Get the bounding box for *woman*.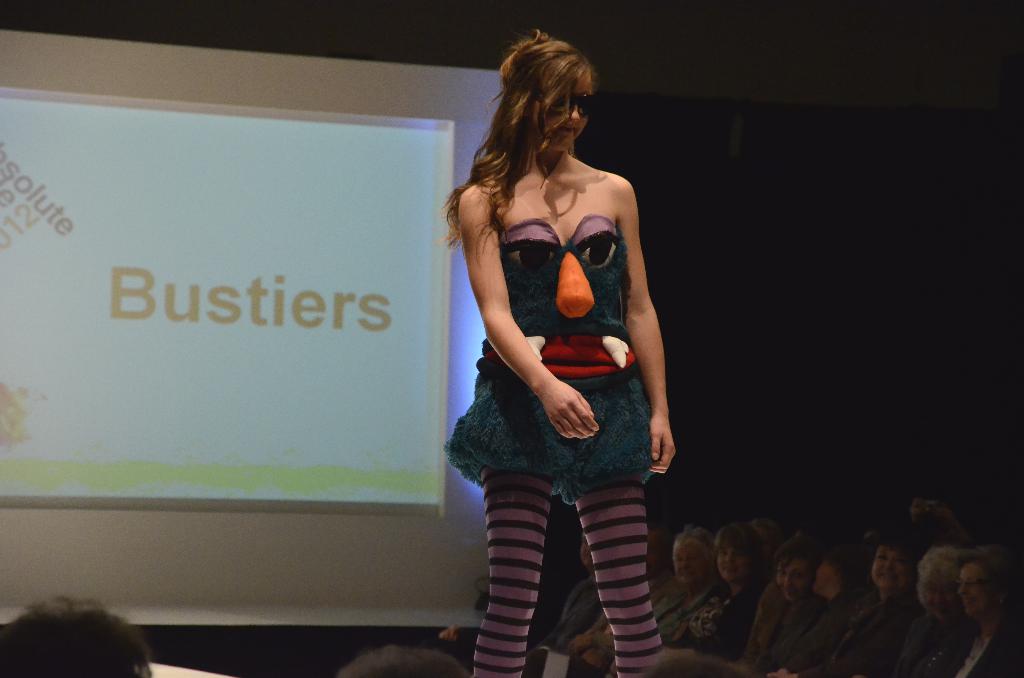
{"x1": 801, "y1": 540, "x2": 930, "y2": 677}.
